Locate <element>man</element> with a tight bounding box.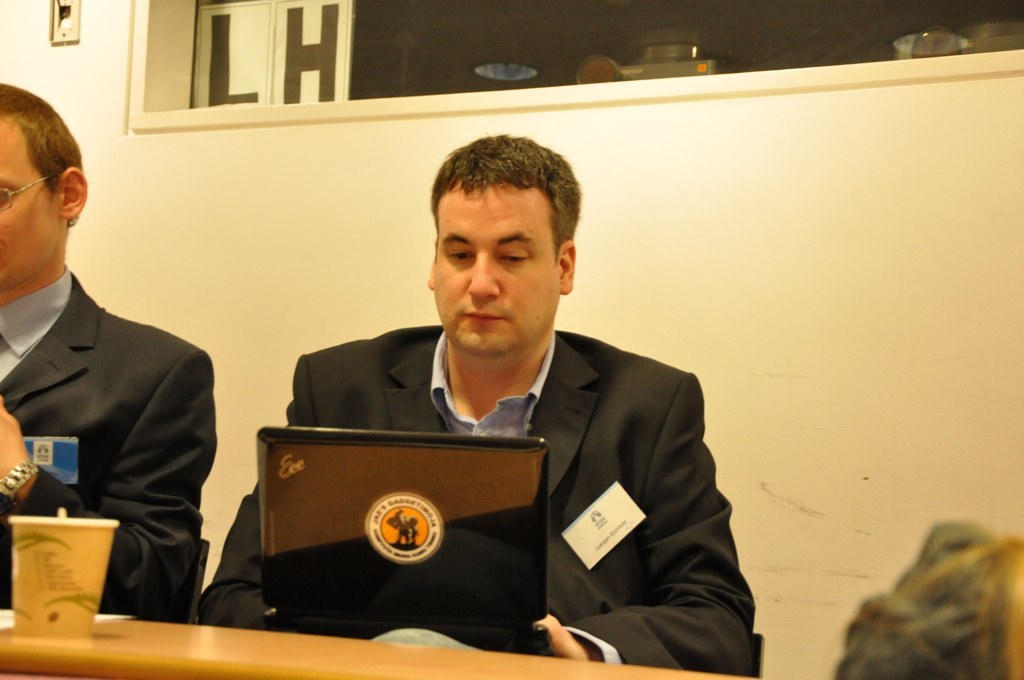
0:134:237:626.
